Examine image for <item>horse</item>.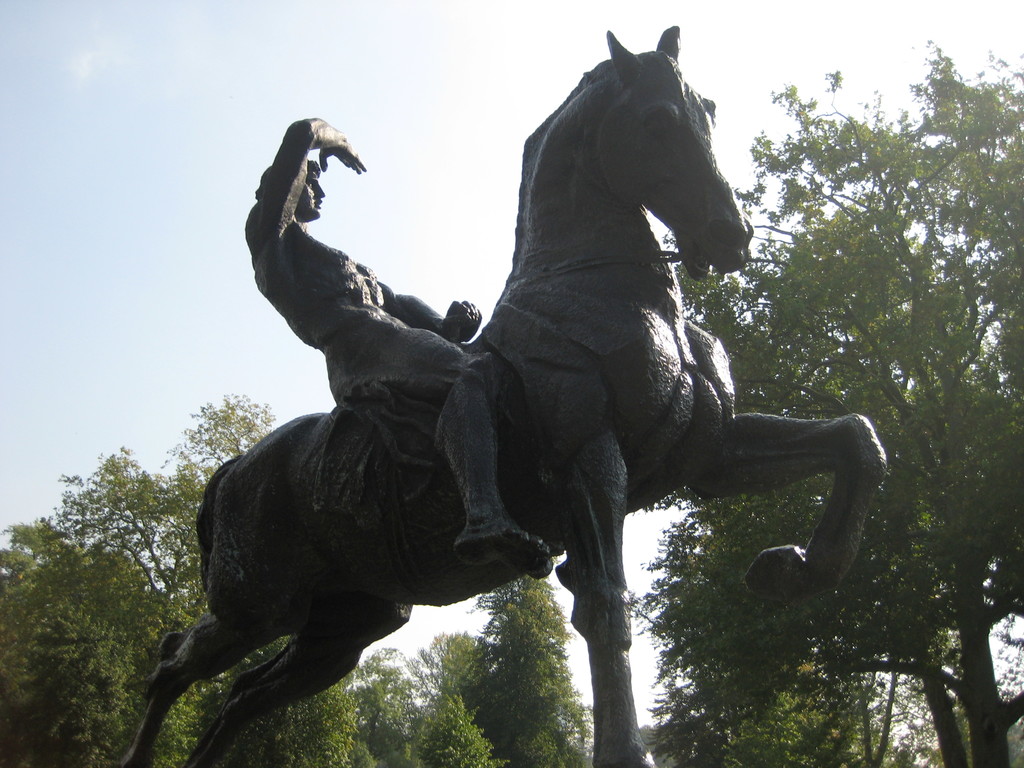
Examination result: {"left": 121, "top": 27, "right": 890, "bottom": 766}.
